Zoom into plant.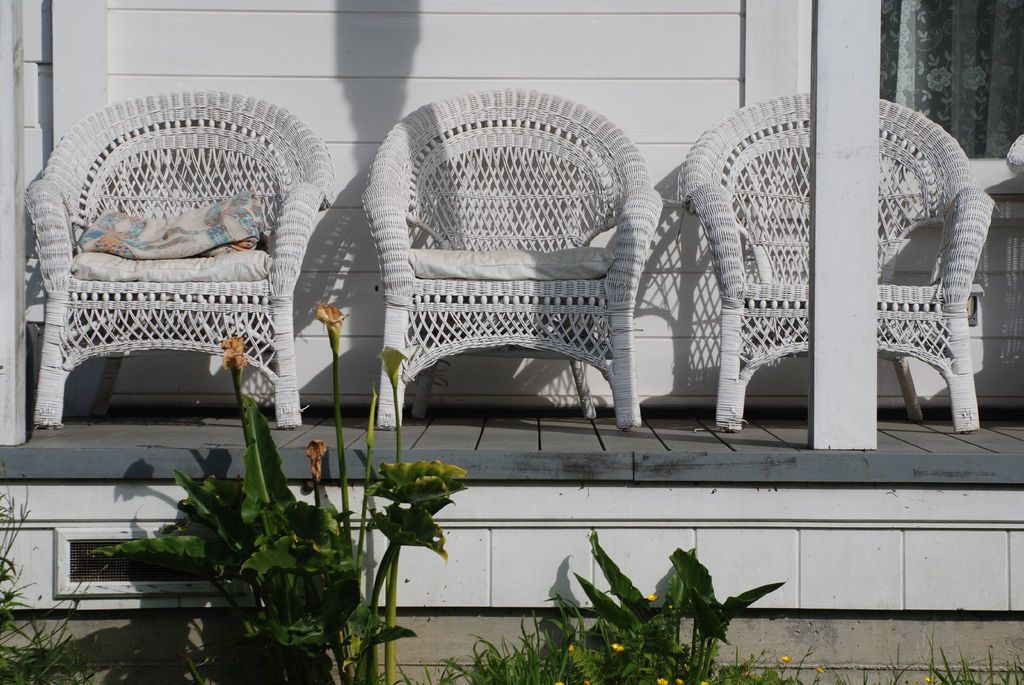
Zoom target: (0, 474, 111, 684).
